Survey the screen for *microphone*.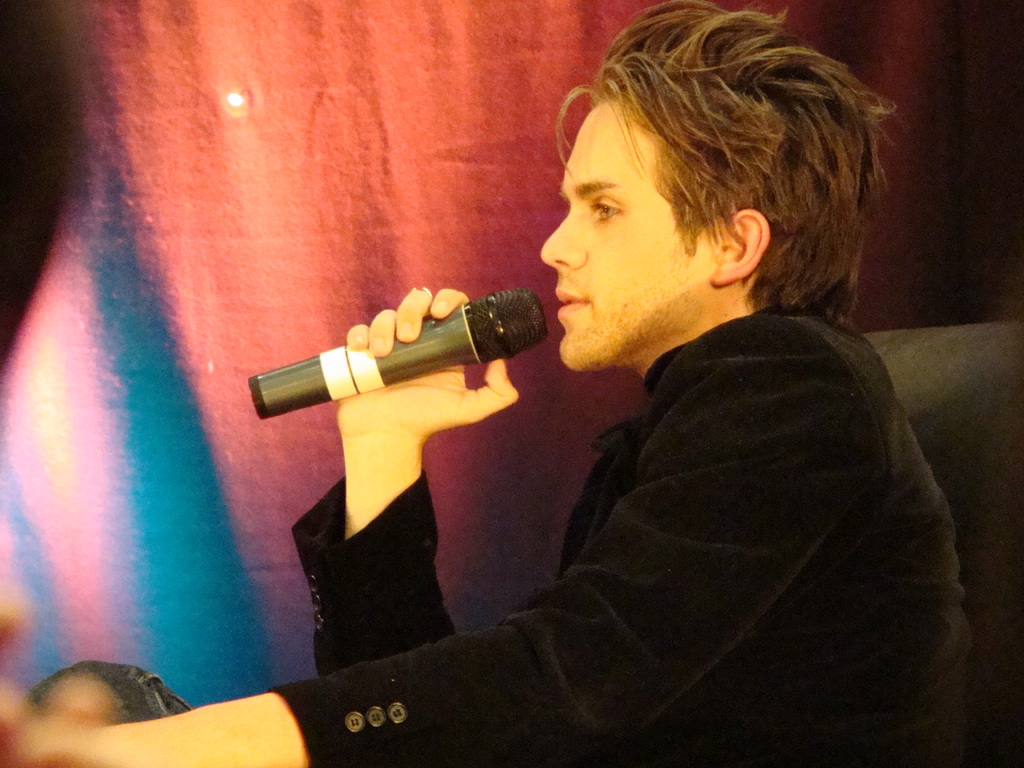
Survey found: bbox=(248, 283, 556, 415).
